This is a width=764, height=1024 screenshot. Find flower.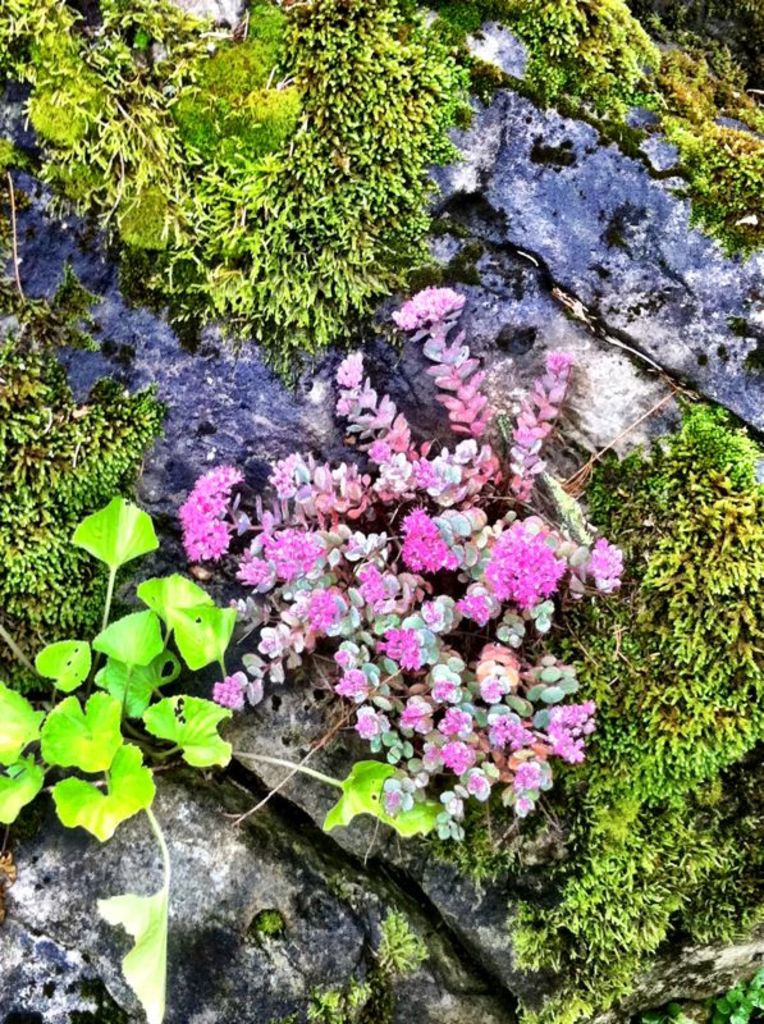
Bounding box: box=[484, 518, 563, 625].
